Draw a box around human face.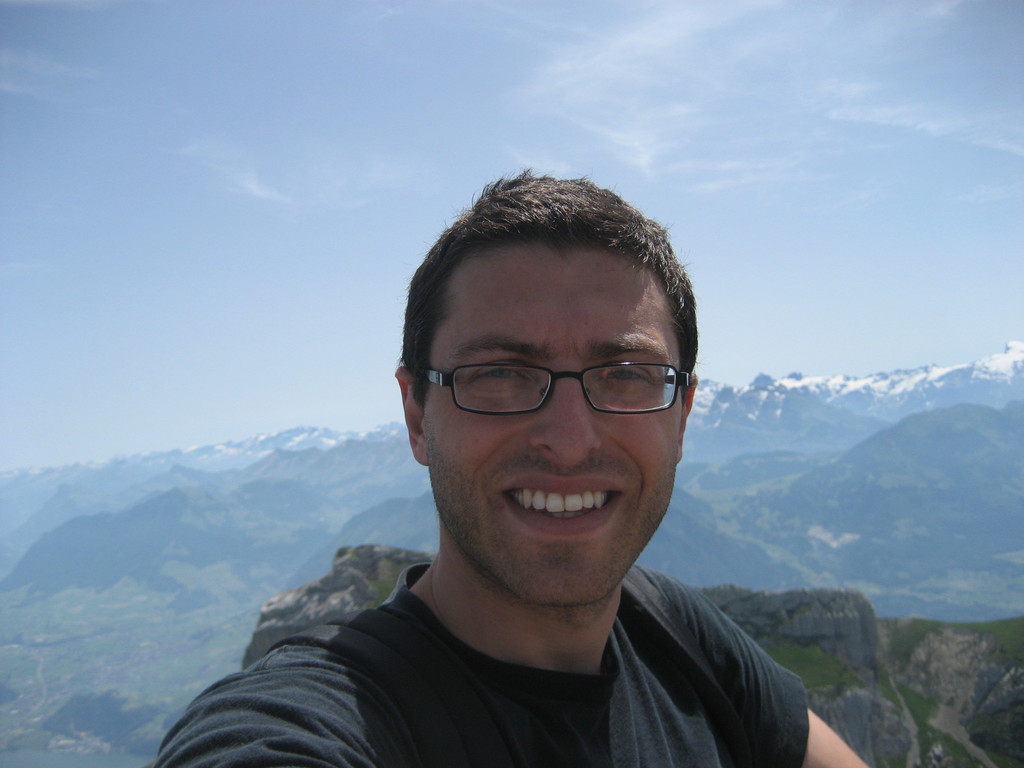
(427,242,680,602).
